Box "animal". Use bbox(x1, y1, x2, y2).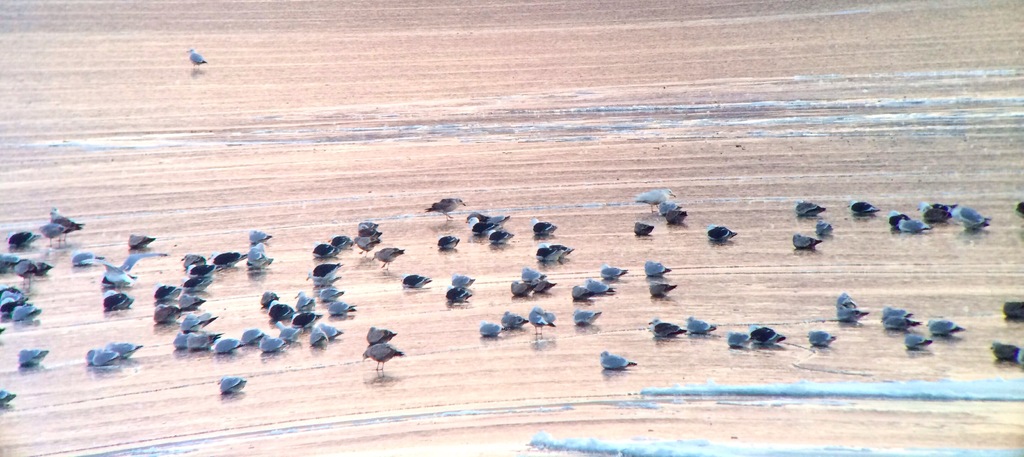
bbox(125, 230, 154, 253).
